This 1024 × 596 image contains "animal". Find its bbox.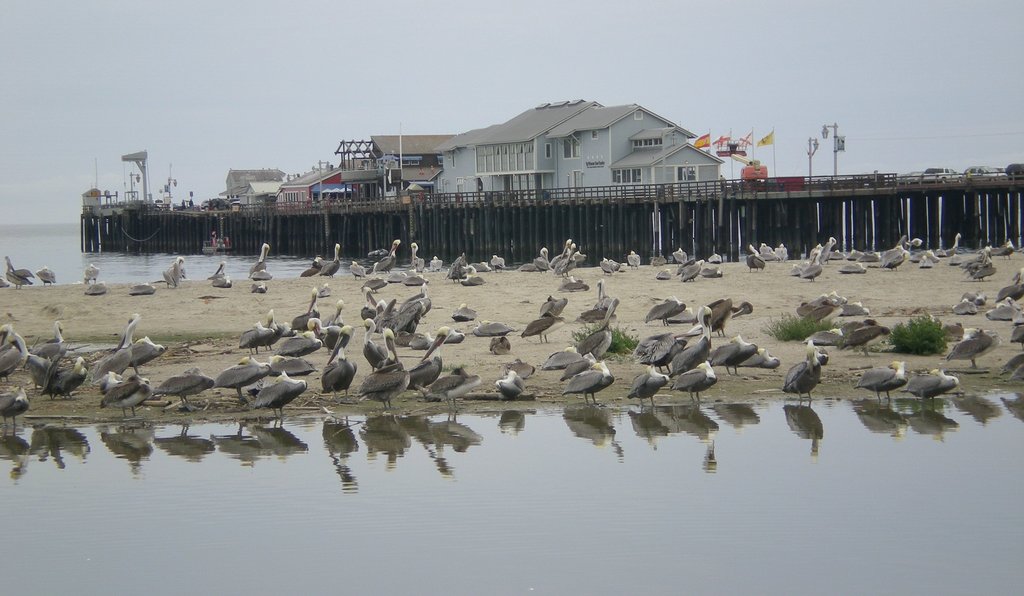
88:307:146:381.
